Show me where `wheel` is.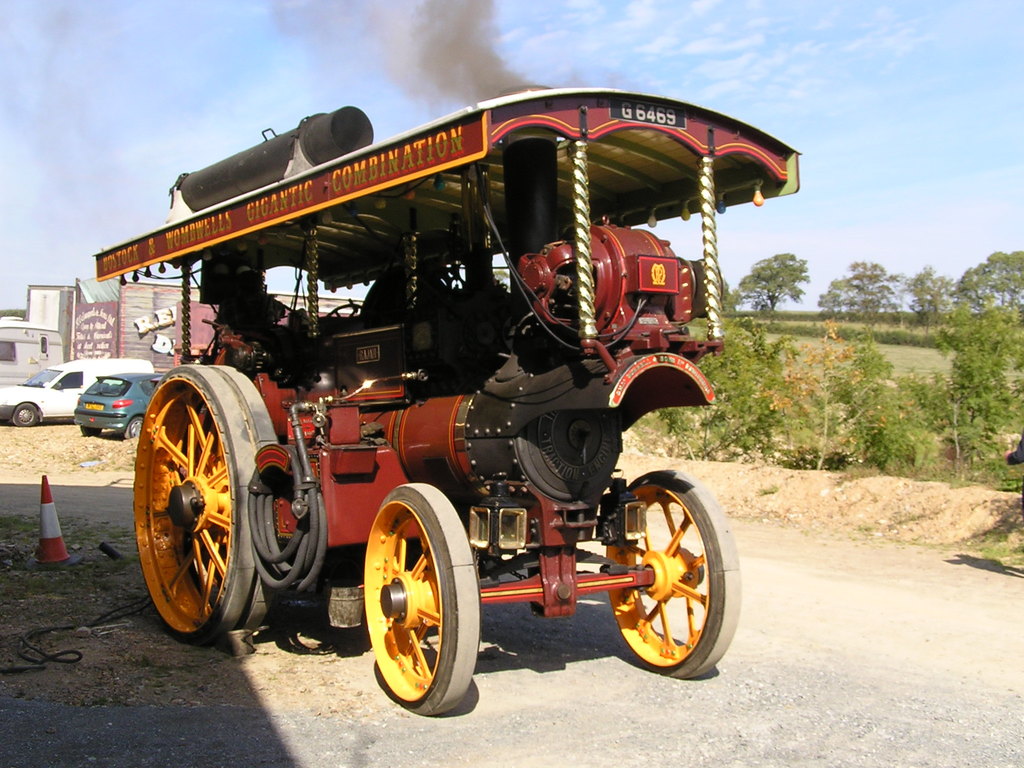
`wheel` is at box(609, 468, 739, 678).
